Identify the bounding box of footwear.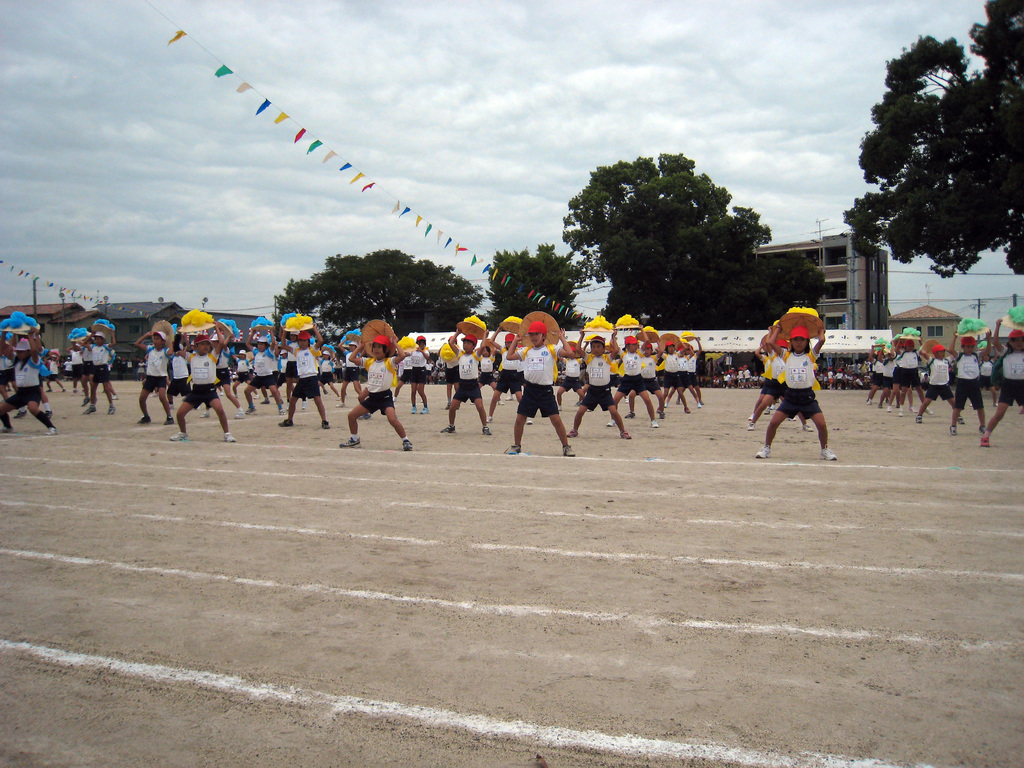
166, 431, 189, 444.
